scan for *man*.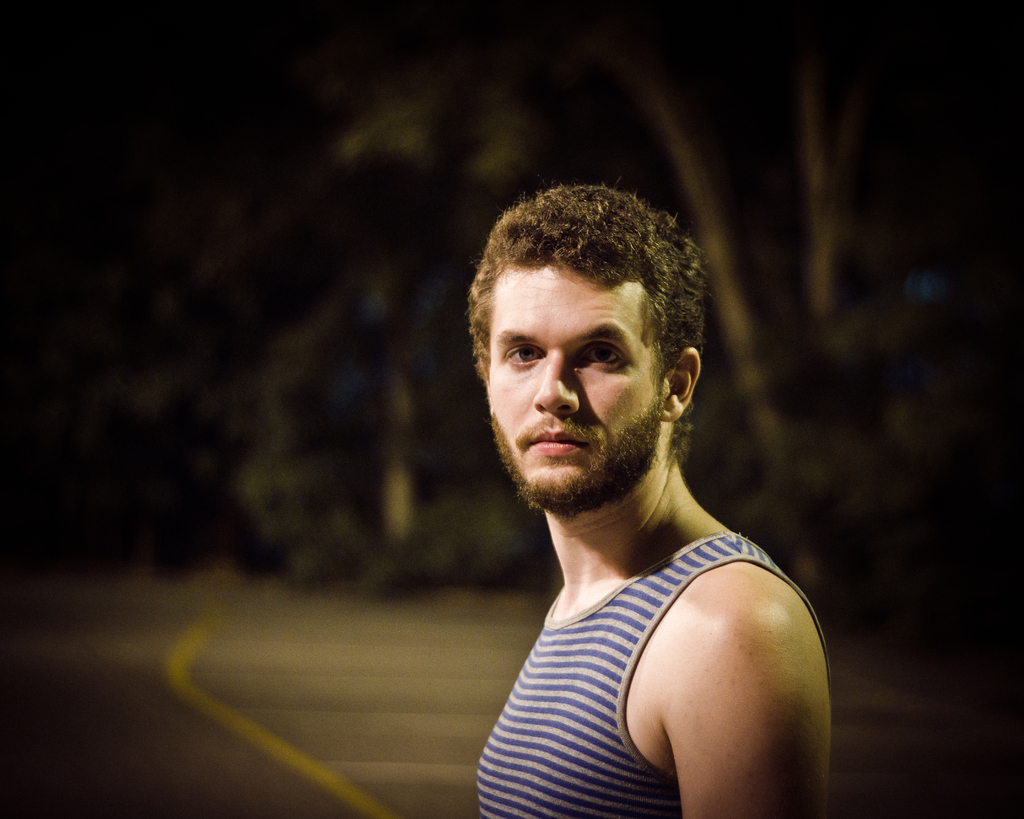
Scan result: 427 167 823 818.
